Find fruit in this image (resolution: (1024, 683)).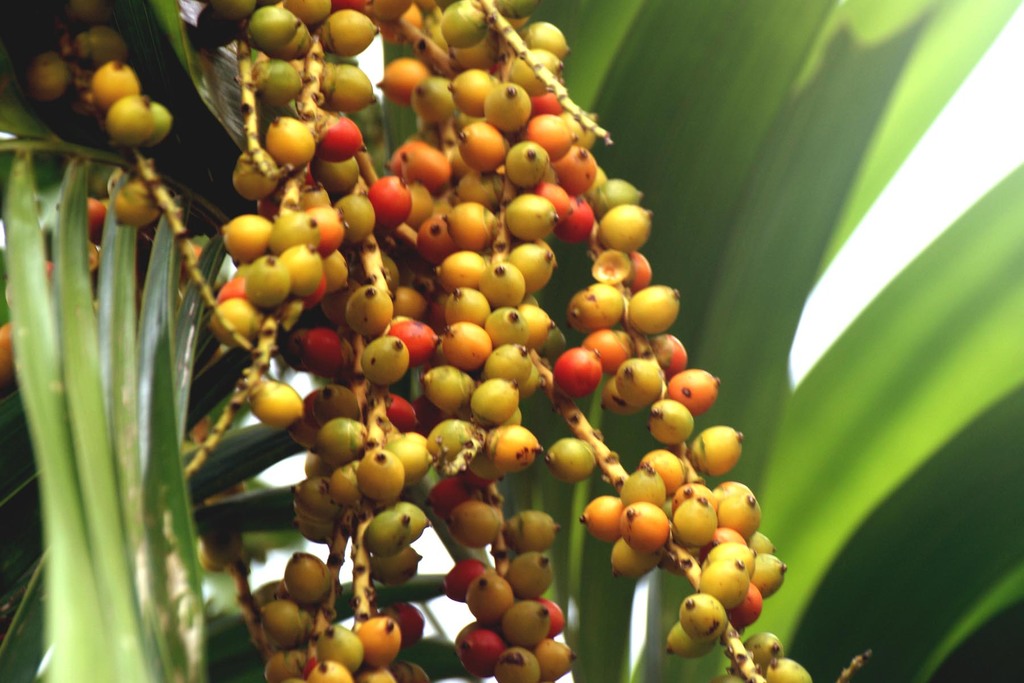
x1=555 y1=347 x2=604 y2=400.
